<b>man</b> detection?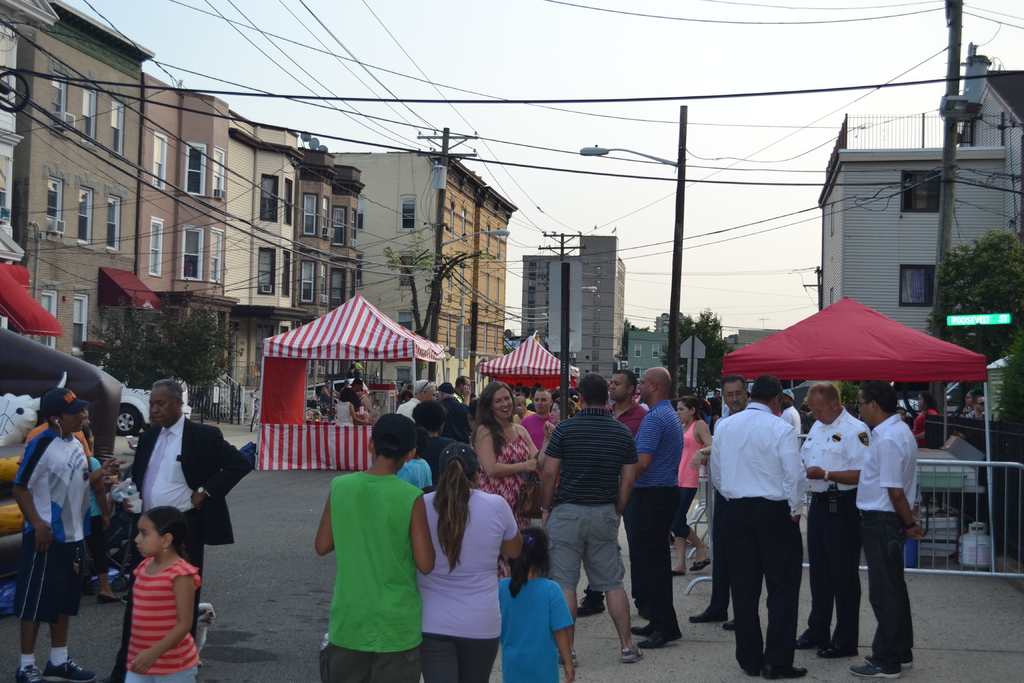
bbox=(394, 378, 437, 424)
